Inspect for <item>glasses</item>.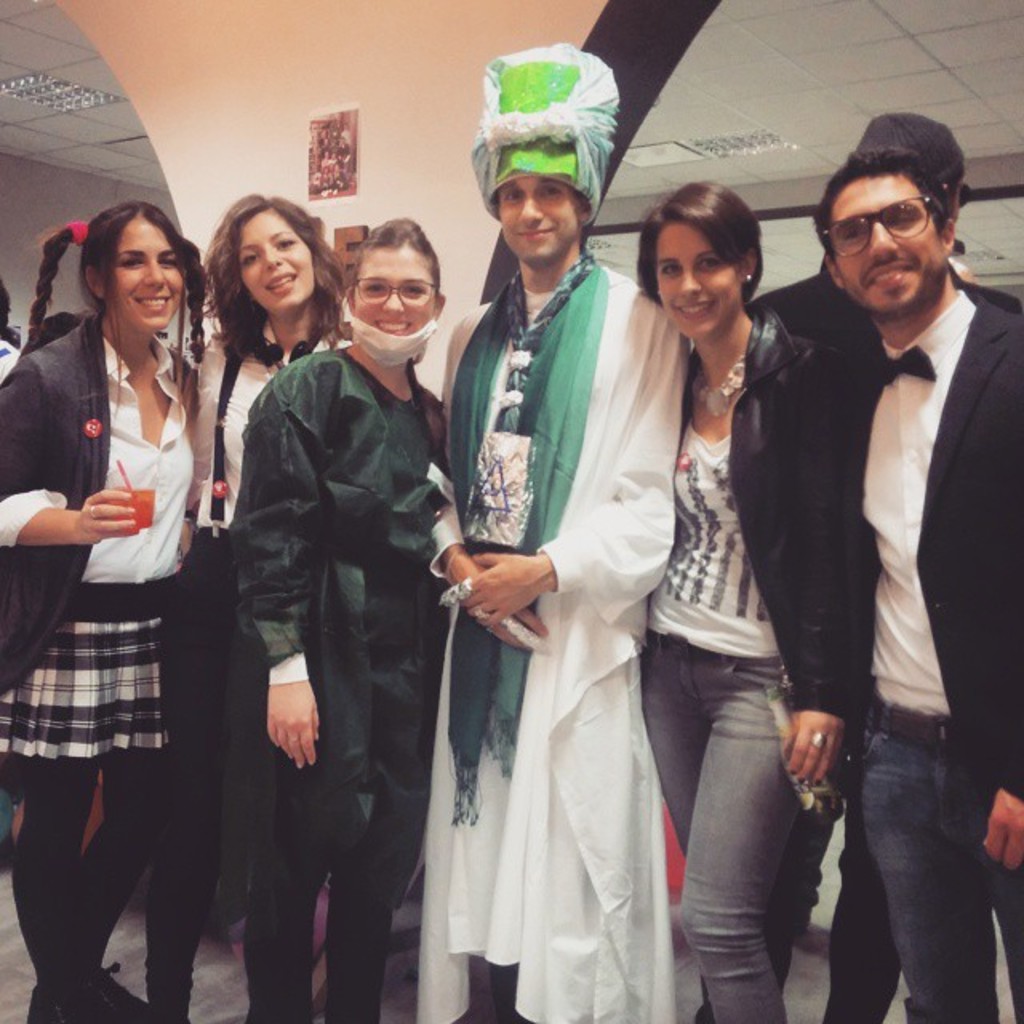
Inspection: 818,198,930,261.
